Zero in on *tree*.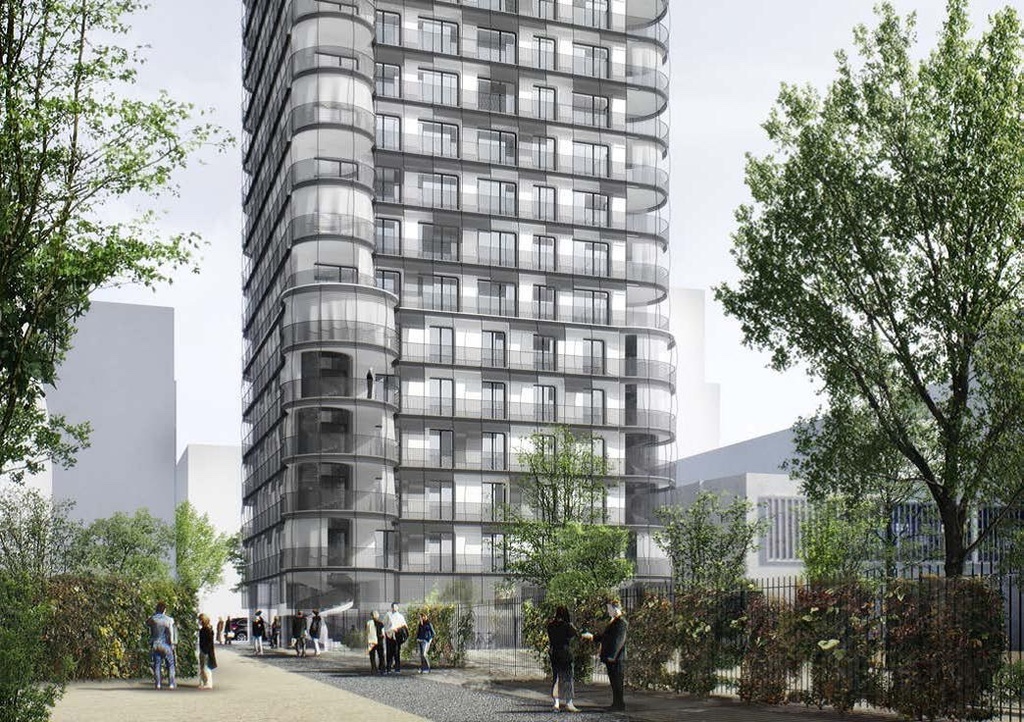
Zeroed in: <bbox>791, 478, 938, 594</bbox>.
